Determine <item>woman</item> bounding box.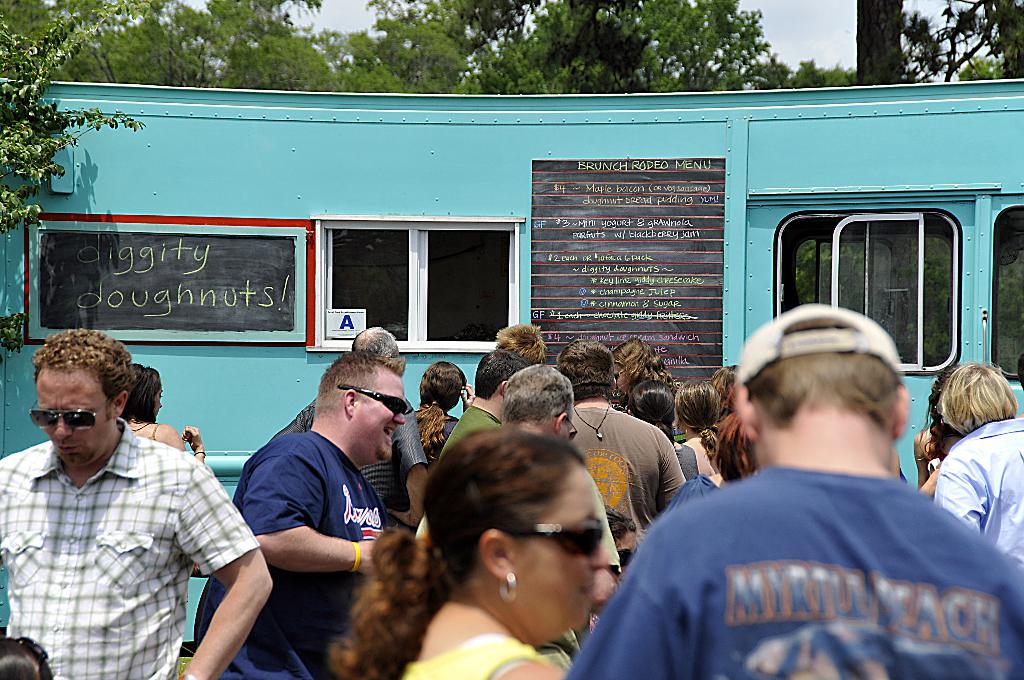
Determined: 671 375 727 483.
